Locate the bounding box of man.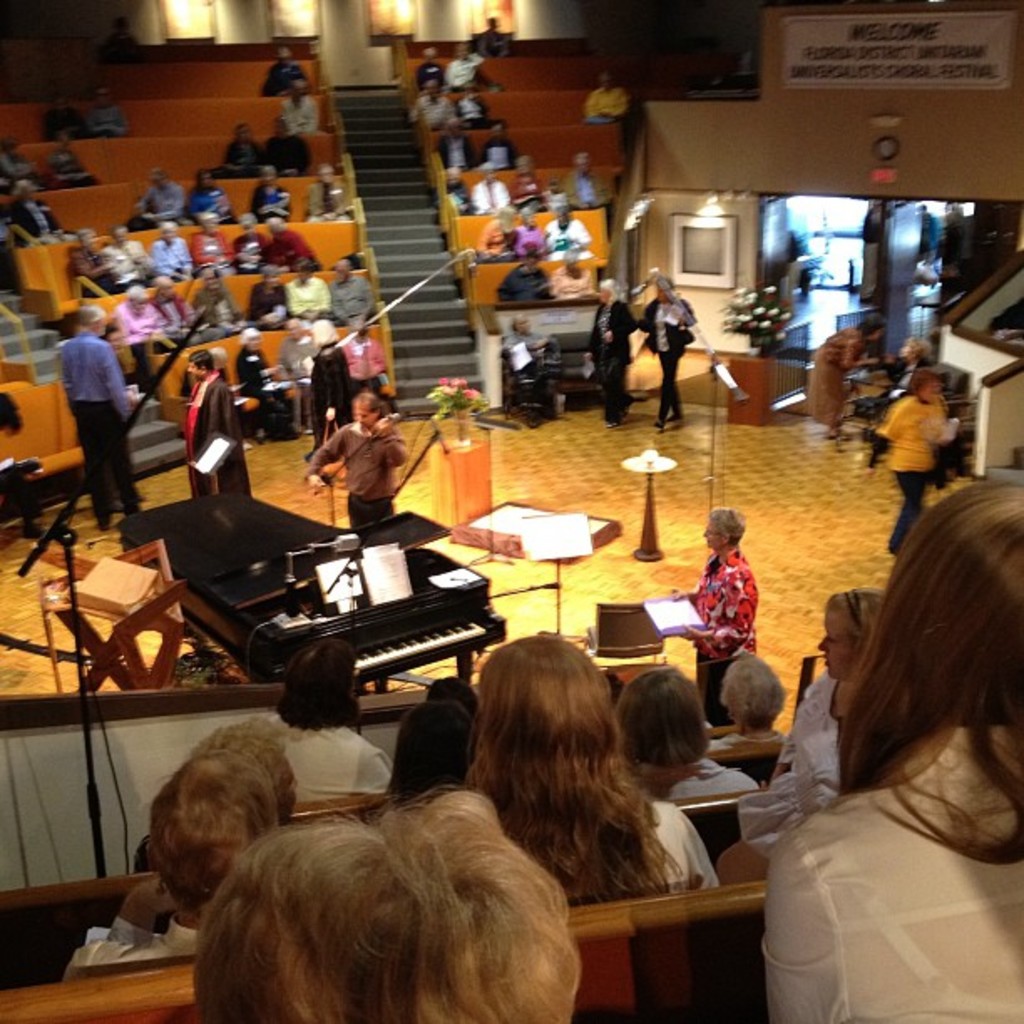
Bounding box: left=507, top=254, right=550, bottom=311.
